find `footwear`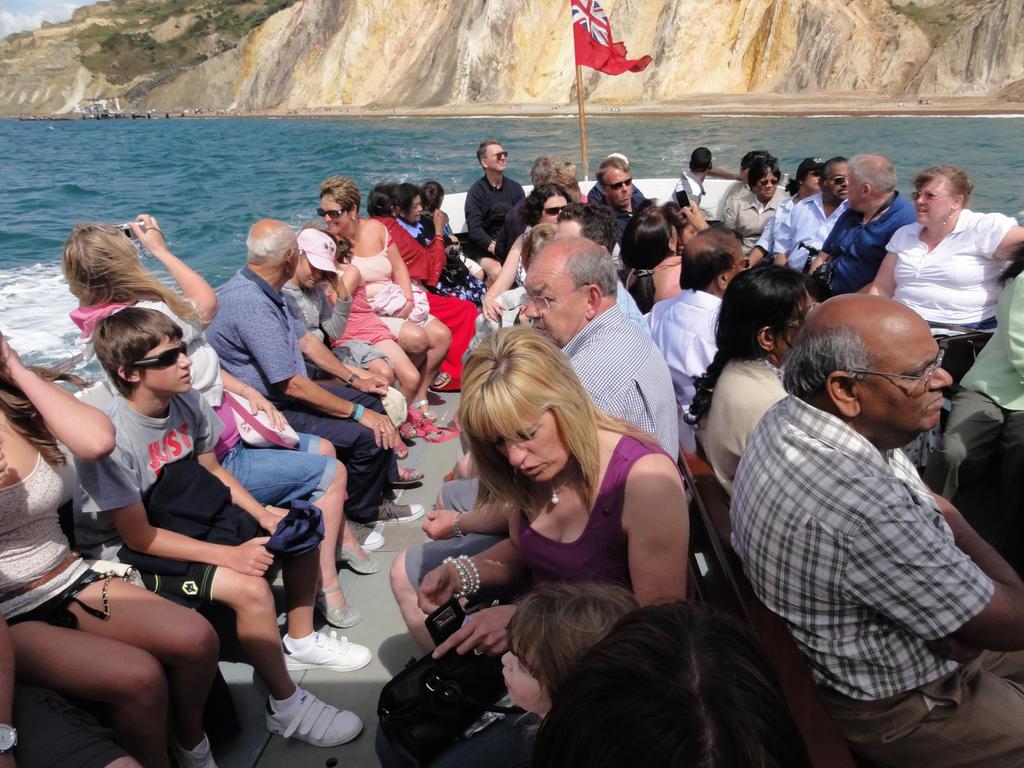
detection(390, 440, 404, 458)
